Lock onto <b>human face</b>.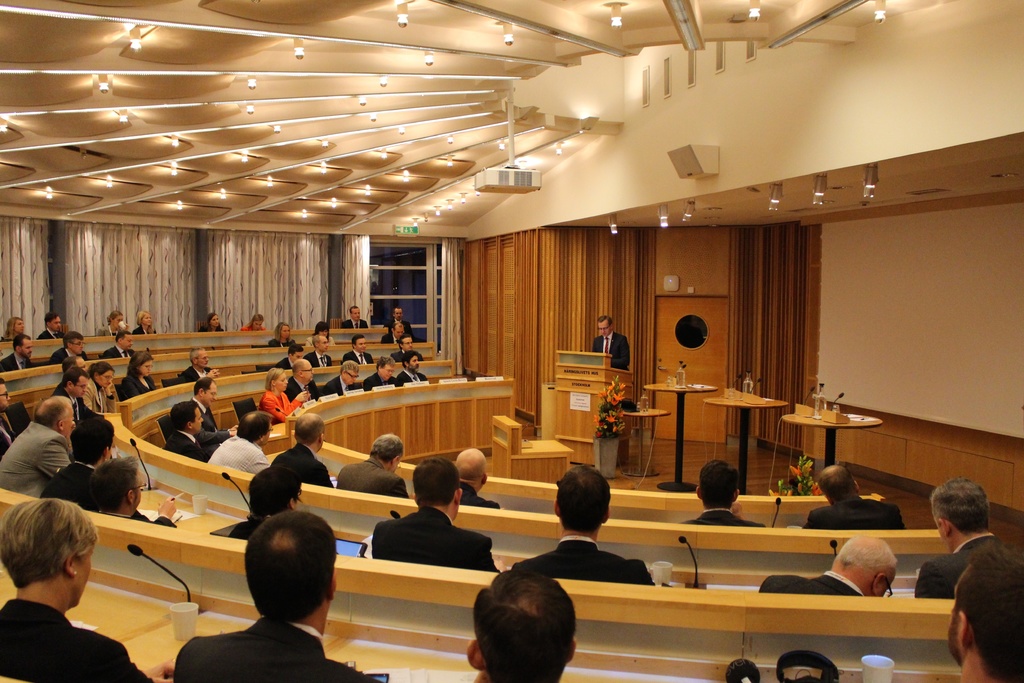
Locked: rect(320, 334, 330, 352).
